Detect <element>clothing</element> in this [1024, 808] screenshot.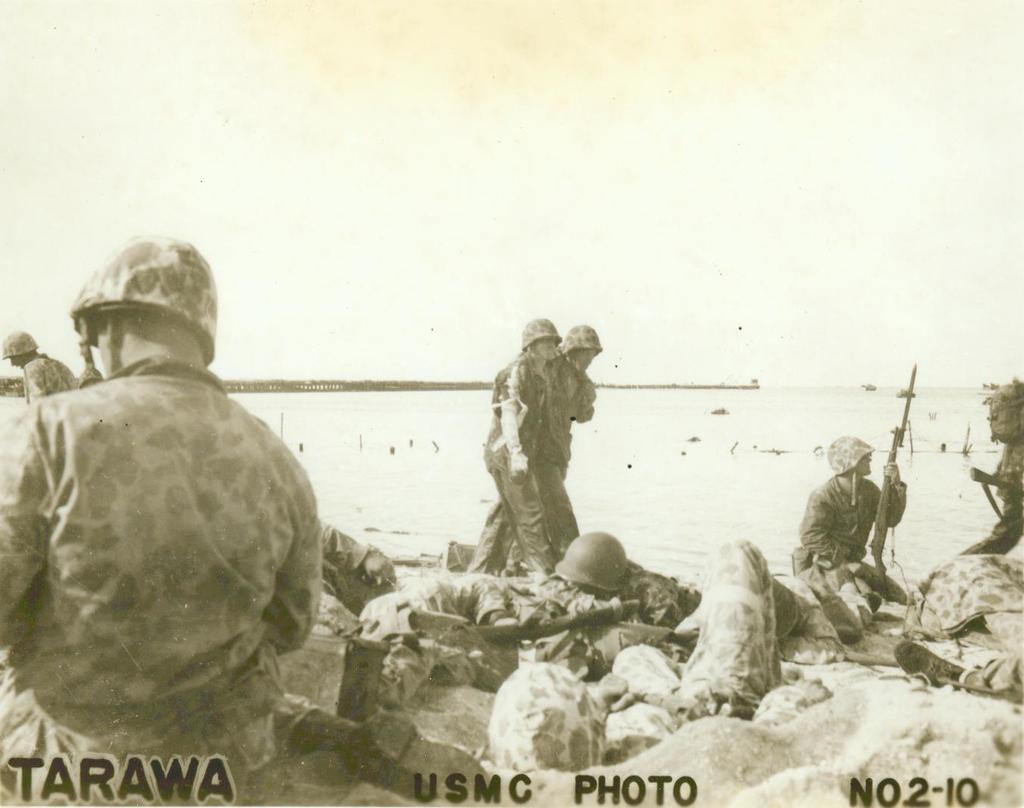
Detection: [x1=21, y1=351, x2=73, y2=404].
